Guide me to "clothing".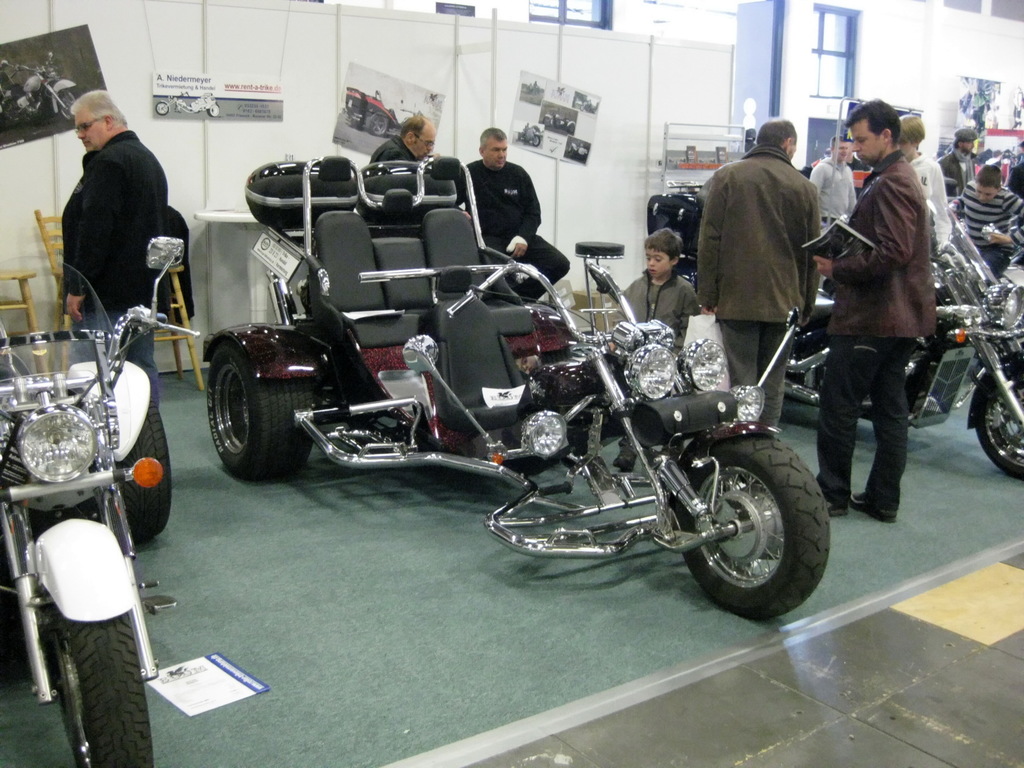
Guidance: left=820, top=150, right=944, bottom=342.
